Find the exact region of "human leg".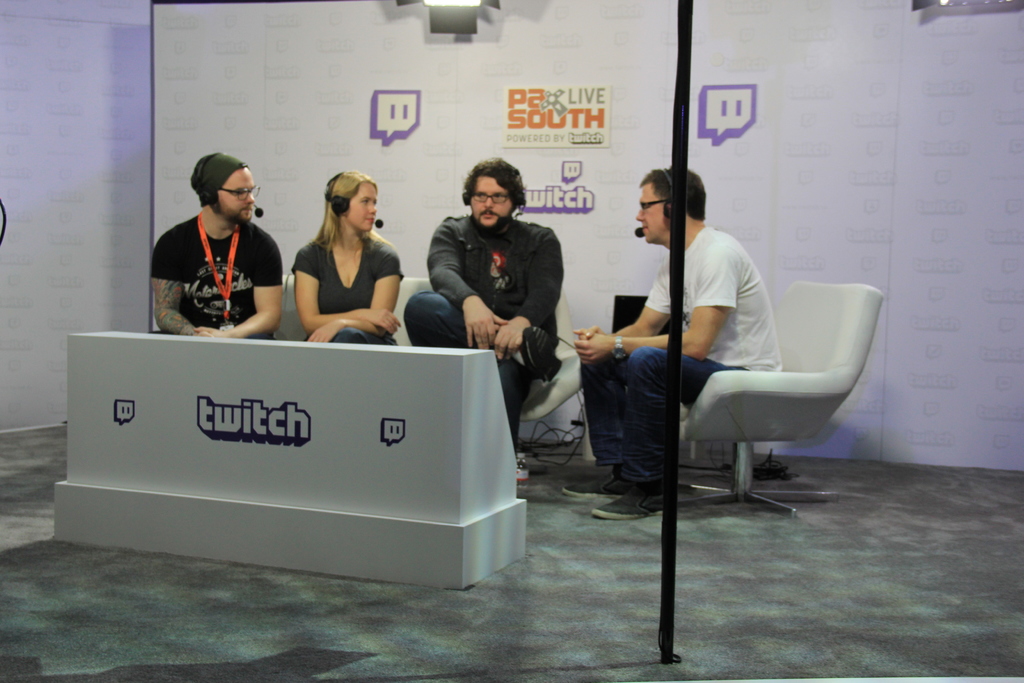
Exact region: (303,330,397,340).
